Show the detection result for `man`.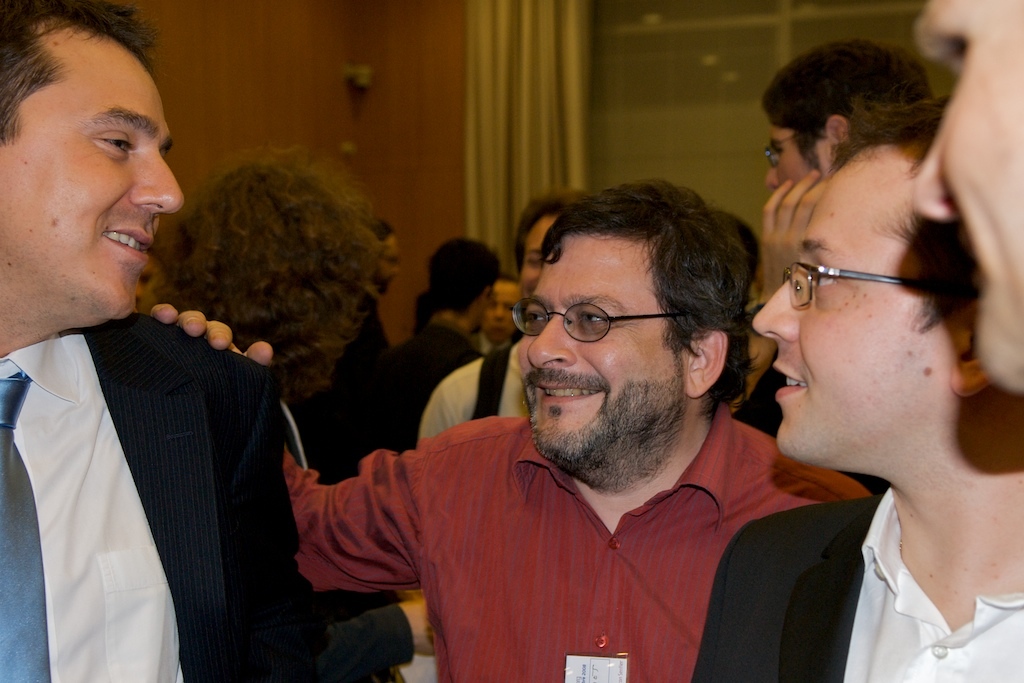
region(353, 235, 494, 474).
